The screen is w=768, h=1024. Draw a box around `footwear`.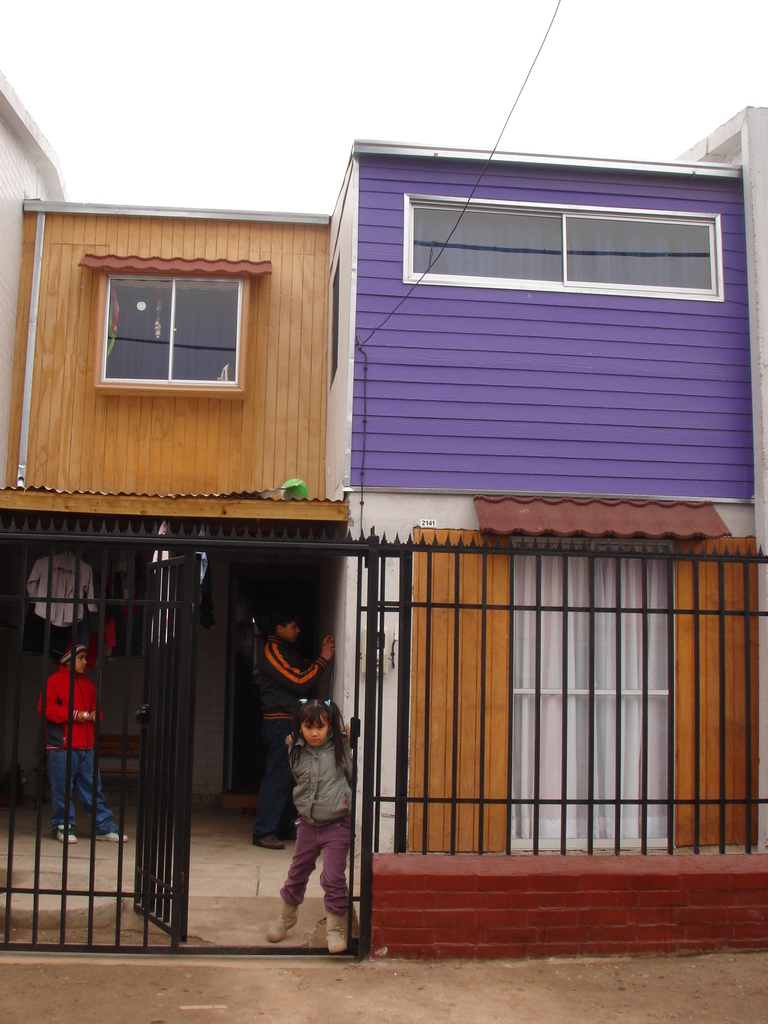
<region>326, 911, 353, 950</region>.
